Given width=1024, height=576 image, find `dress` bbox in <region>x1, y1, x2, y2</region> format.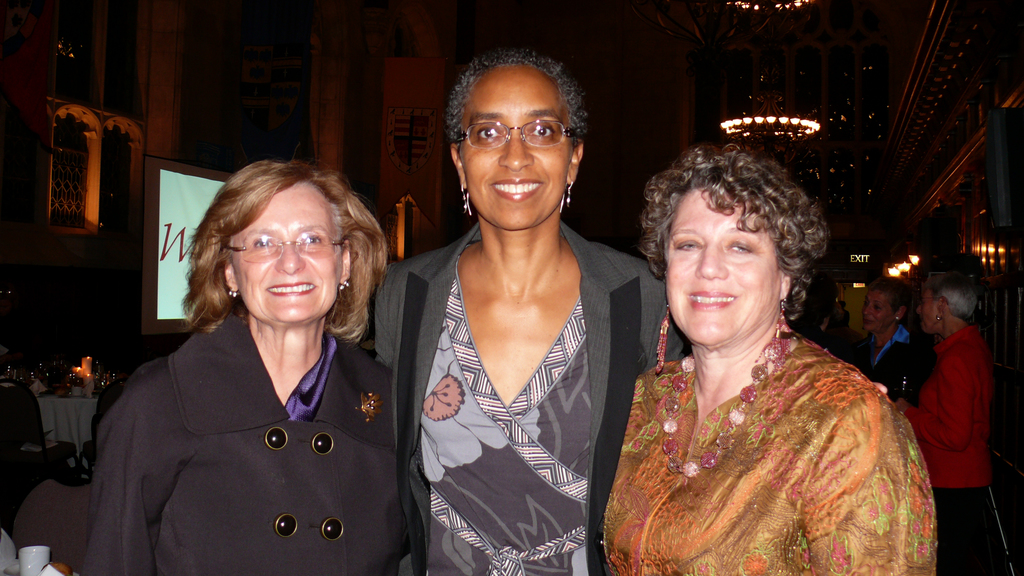
<region>83, 312, 399, 575</region>.
